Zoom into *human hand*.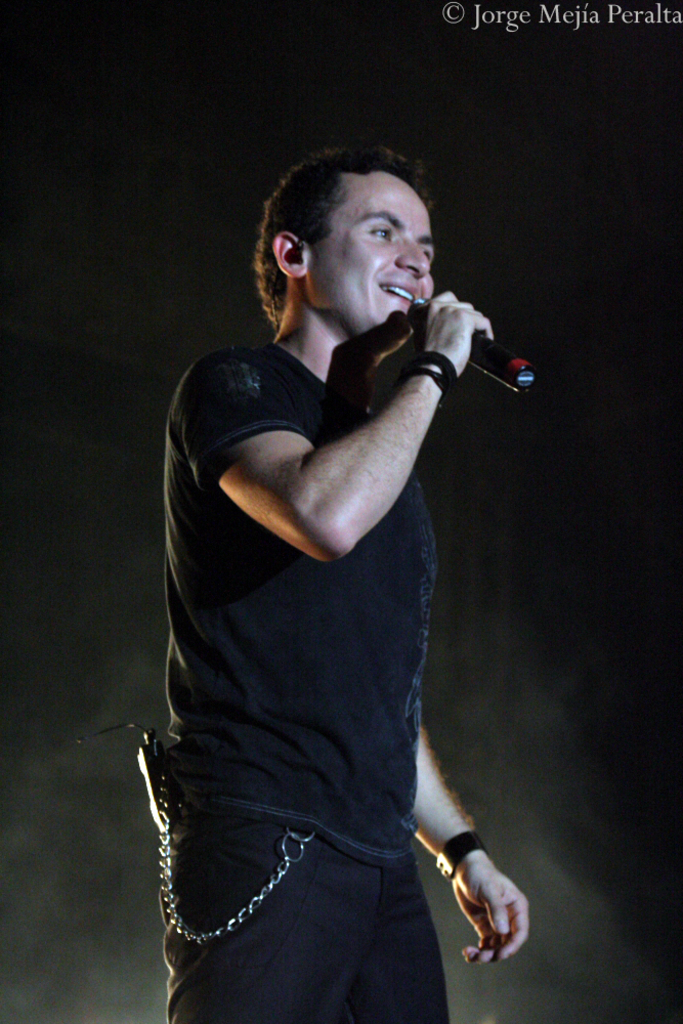
Zoom target: 424/287/497/379.
